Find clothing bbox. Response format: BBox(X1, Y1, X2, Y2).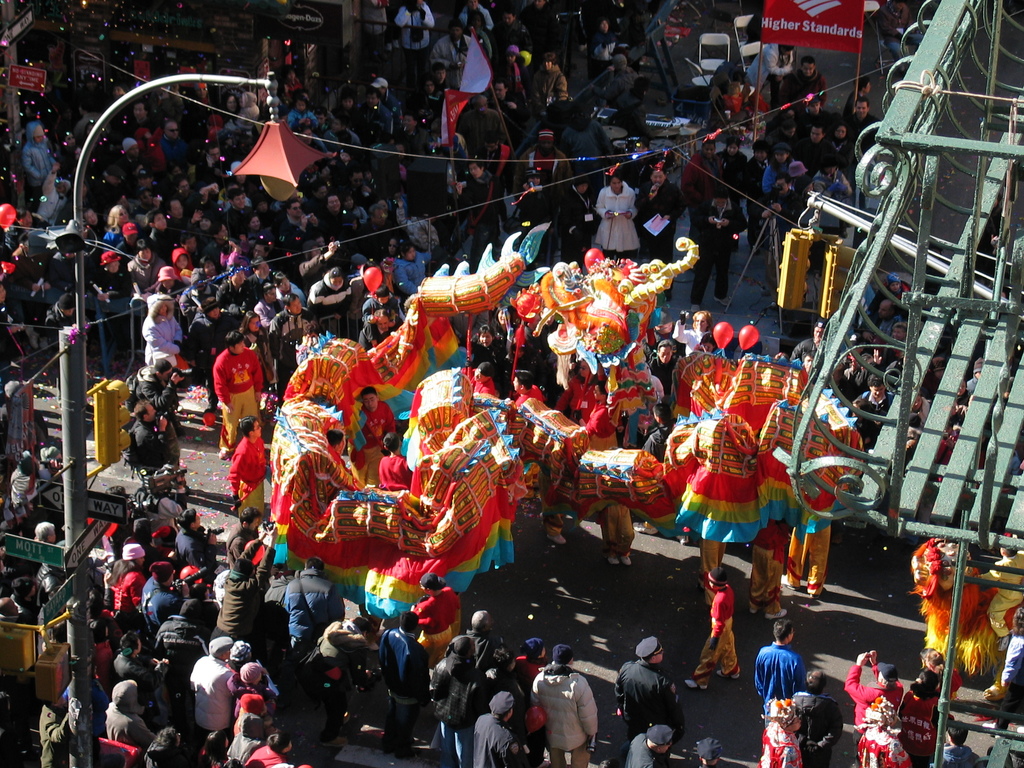
BBox(690, 584, 736, 696).
